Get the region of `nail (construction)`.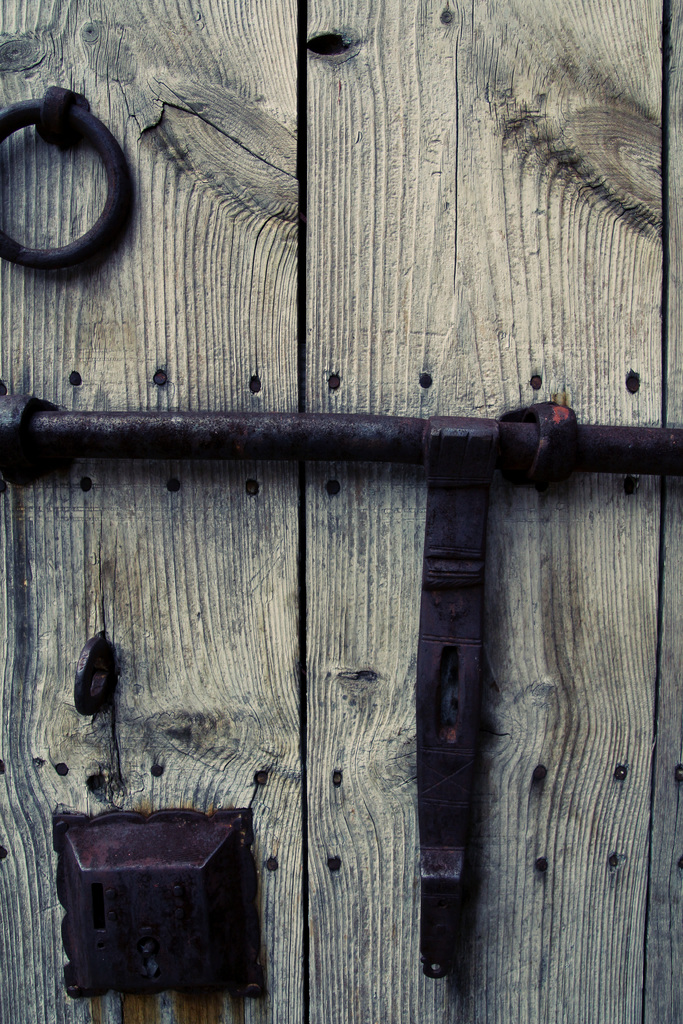
{"left": 82, "top": 476, "right": 92, "bottom": 493}.
